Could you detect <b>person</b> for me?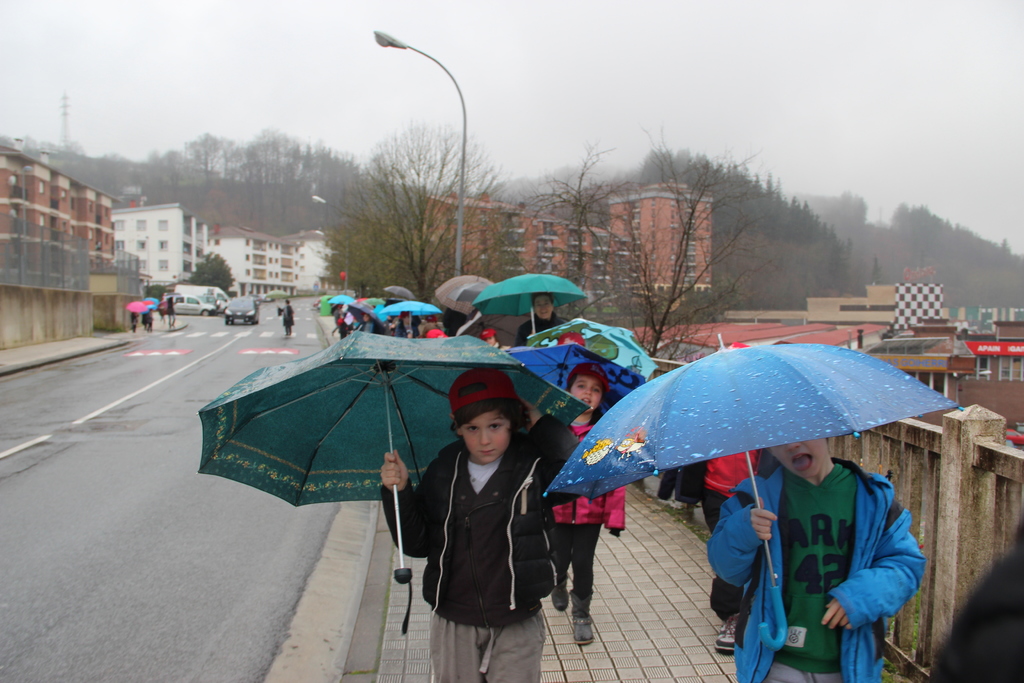
Detection result: 416/375/563/682.
